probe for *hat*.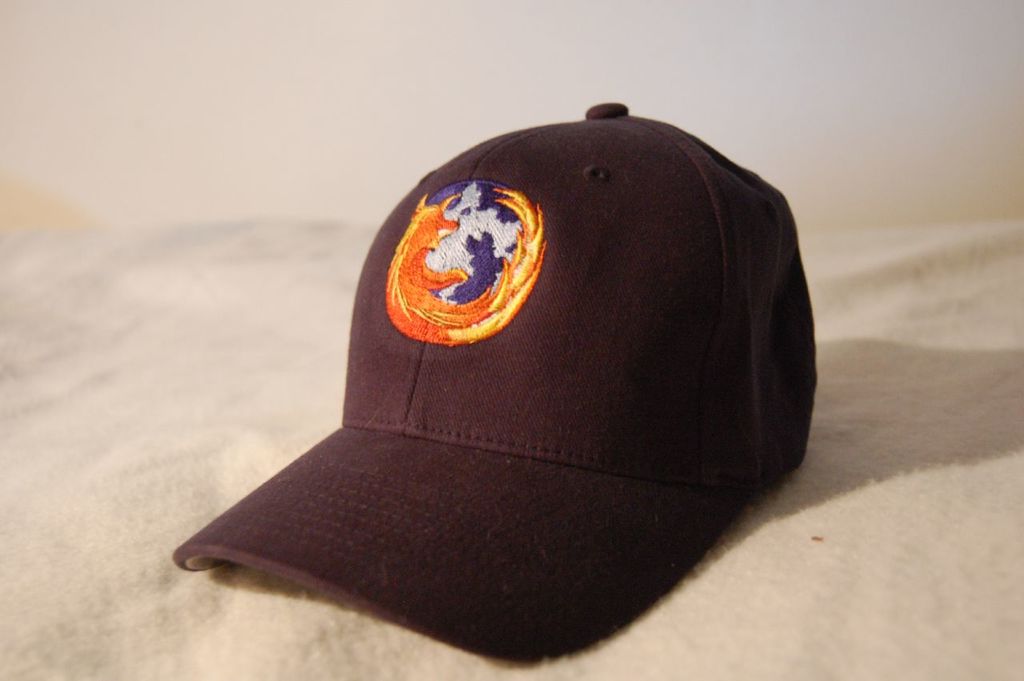
Probe result: region(170, 99, 816, 664).
